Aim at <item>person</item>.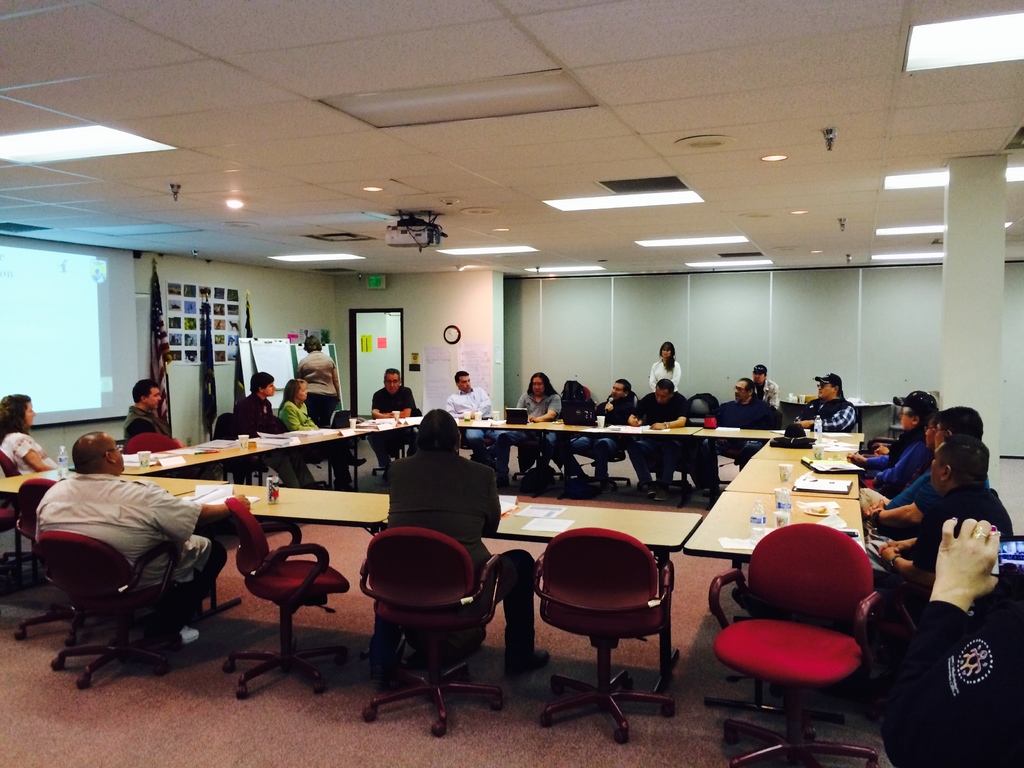
Aimed at 792/377/858/429.
